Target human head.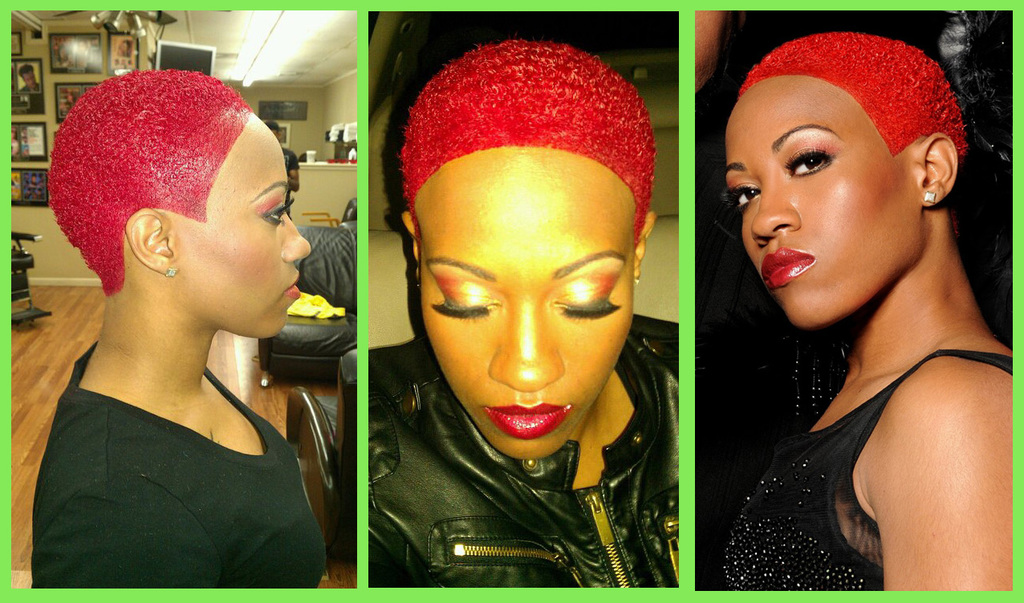
Target region: Rect(399, 37, 656, 462).
